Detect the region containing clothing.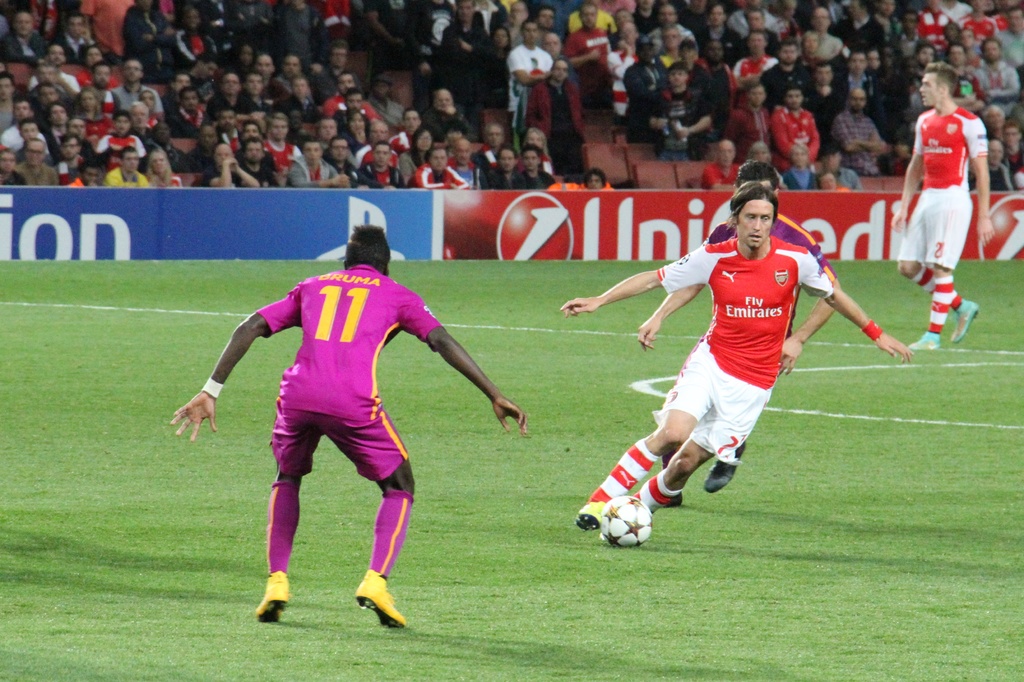
<box>268,137,303,167</box>.
